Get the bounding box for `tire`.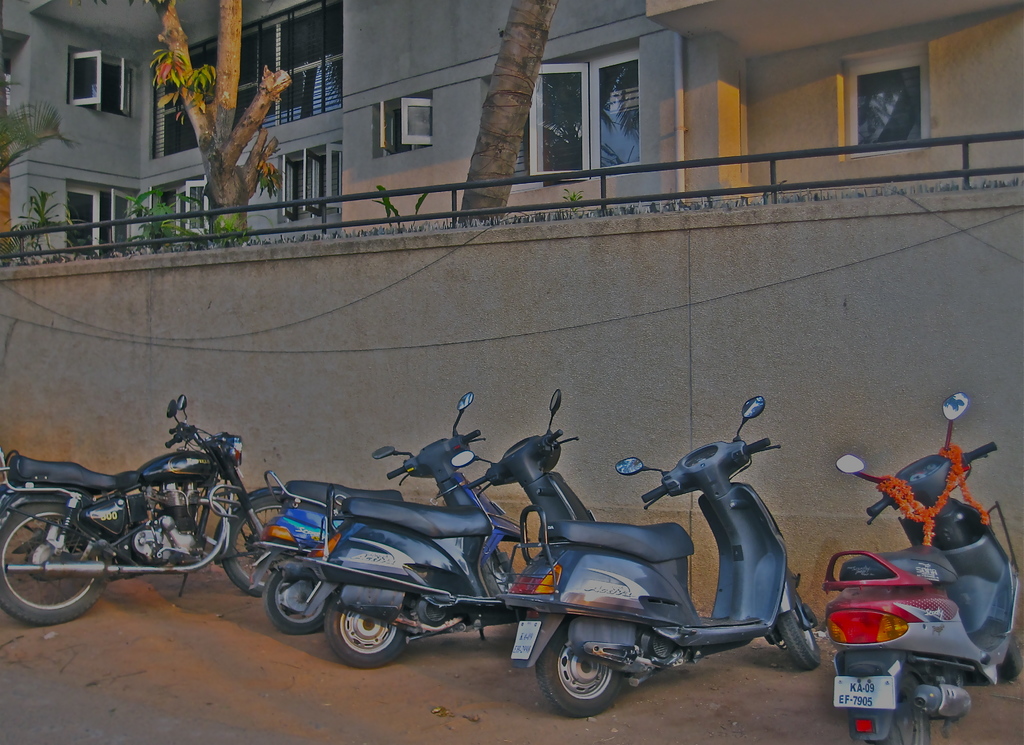
bbox=(999, 635, 1022, 676).
